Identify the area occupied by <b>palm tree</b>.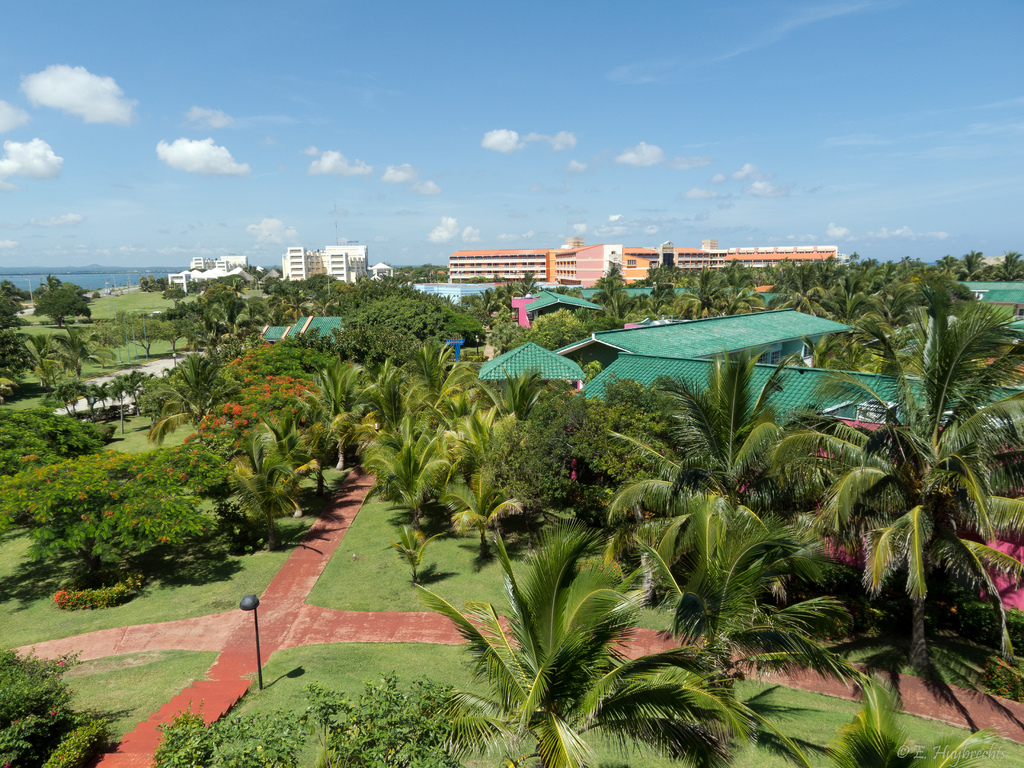
Area: 364 442 444 556.
